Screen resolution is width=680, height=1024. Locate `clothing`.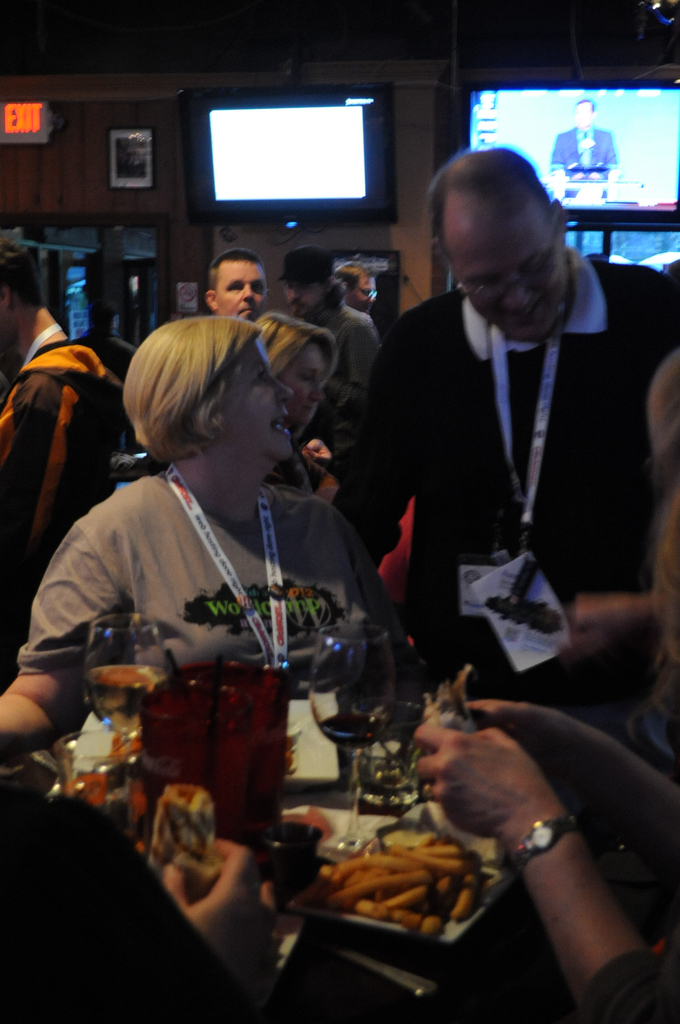
bbox(369, 273, 400, 342).
